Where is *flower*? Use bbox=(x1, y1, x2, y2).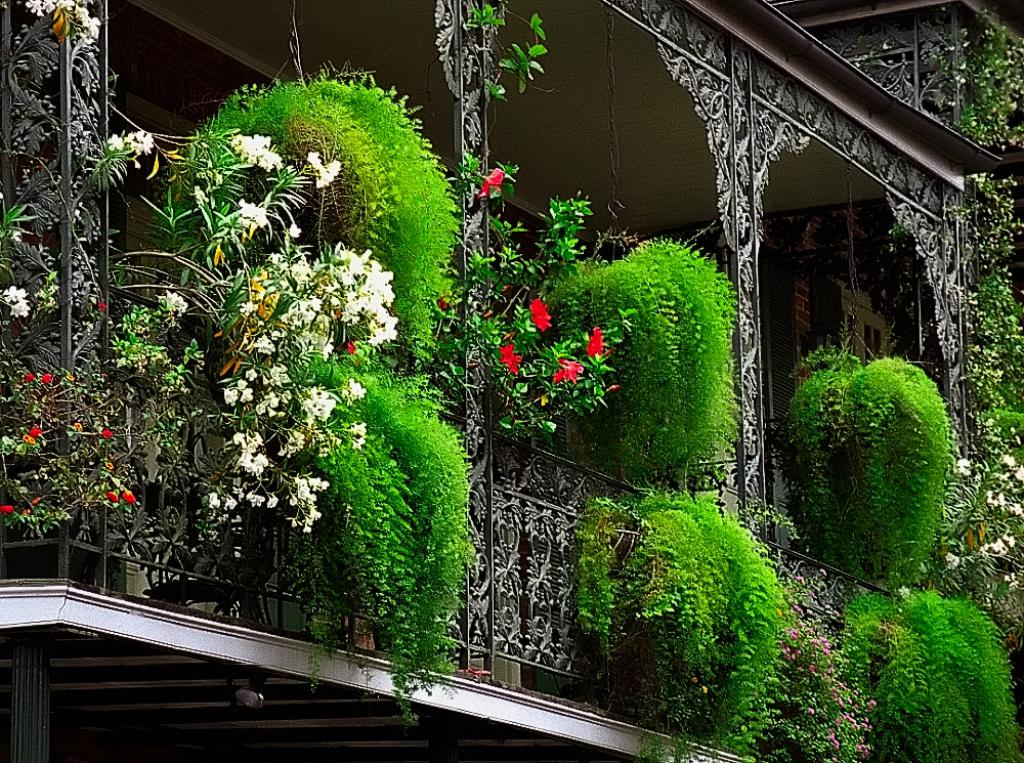
bbox=(13, 297, 28, 317).
